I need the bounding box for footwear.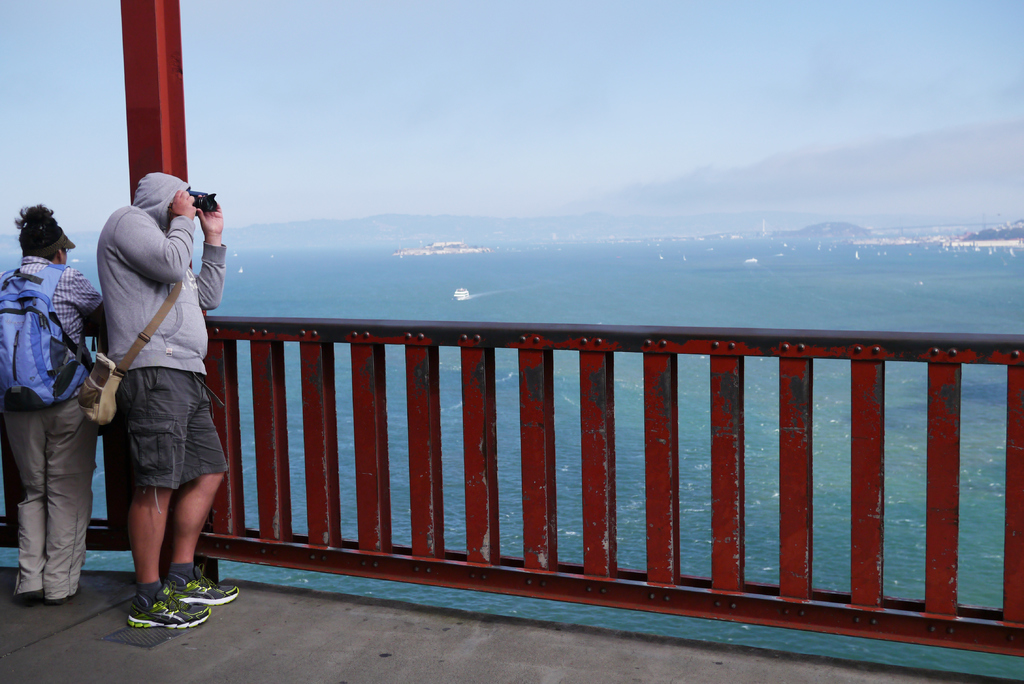
Here it is: bbox=(45, 578, 84, 601).
